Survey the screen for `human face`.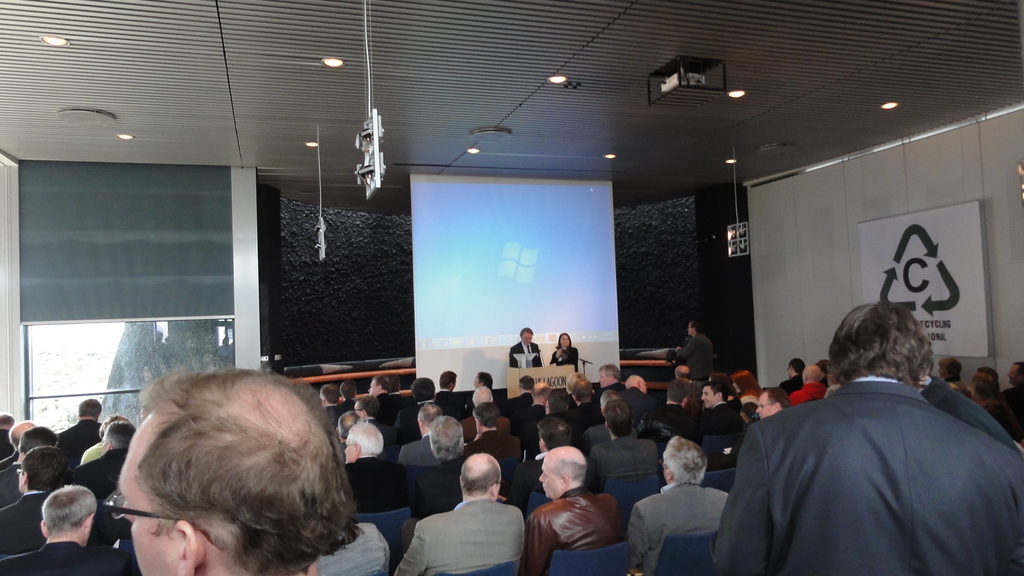
Survey found: bbox(558, 333, 571, 354).
